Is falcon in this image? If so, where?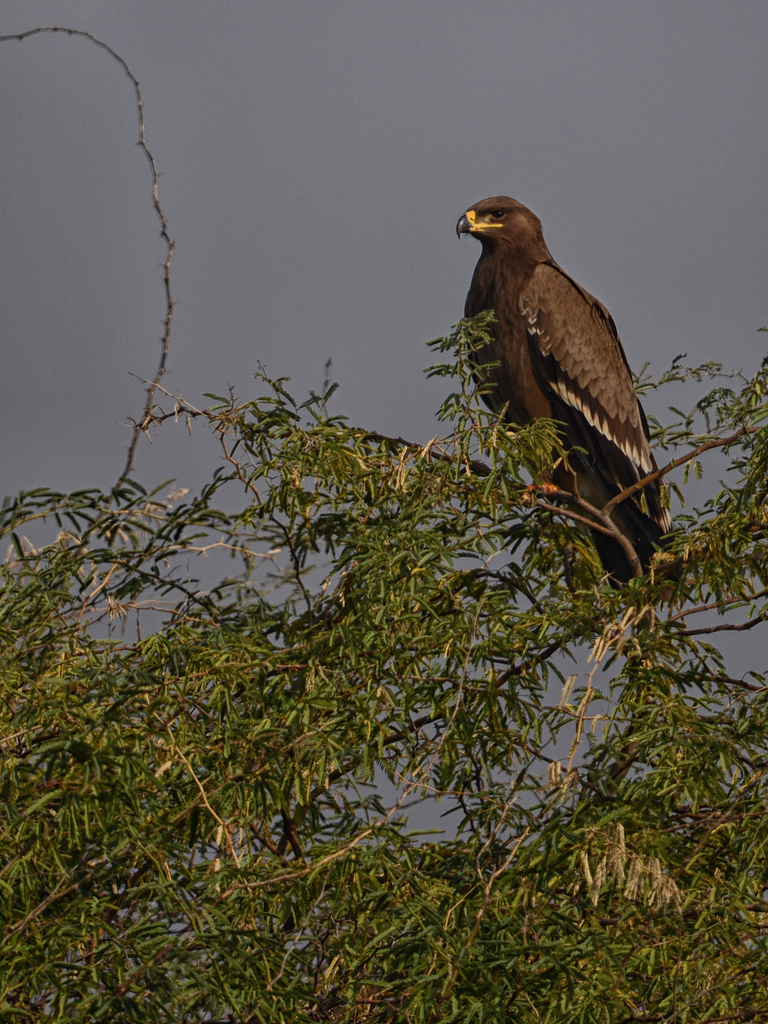
Yes, at (x1=455, y1=196, x2=677, y2=609).
